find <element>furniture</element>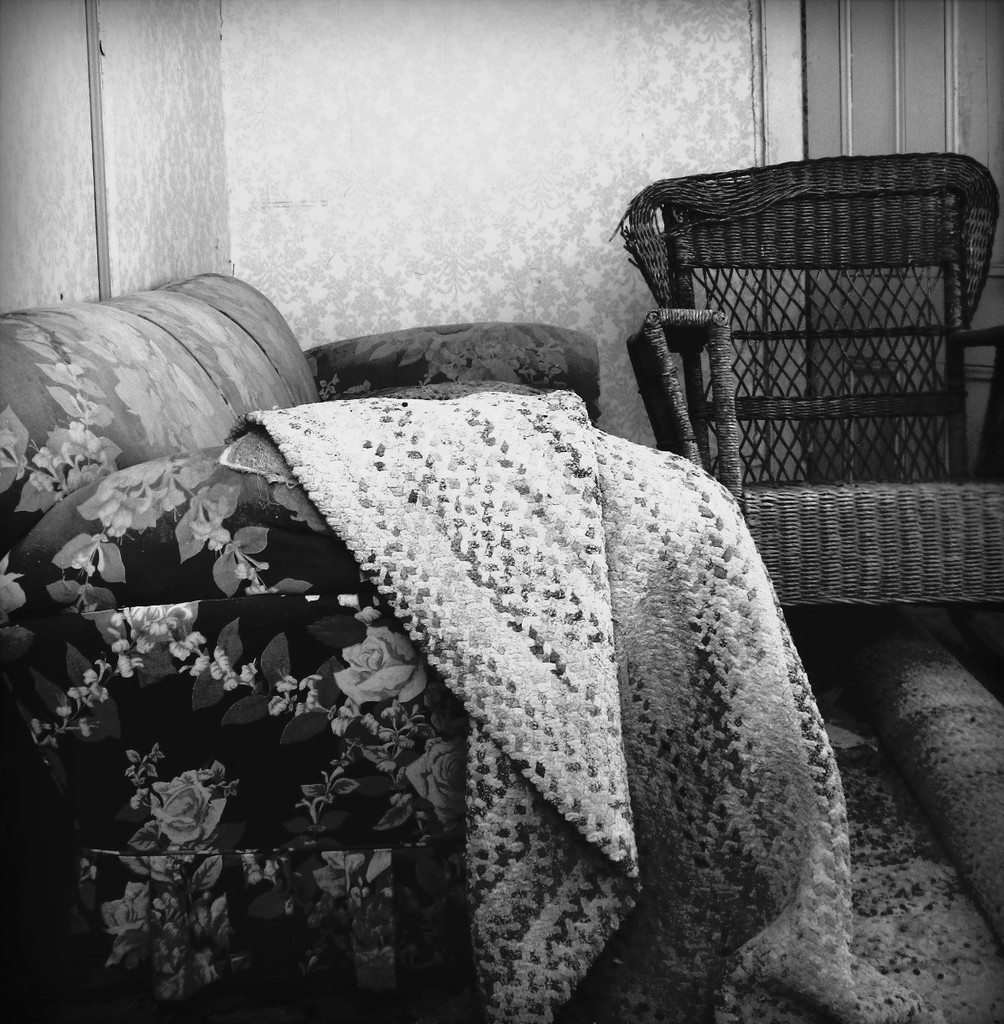
(610,153,1003,609)
